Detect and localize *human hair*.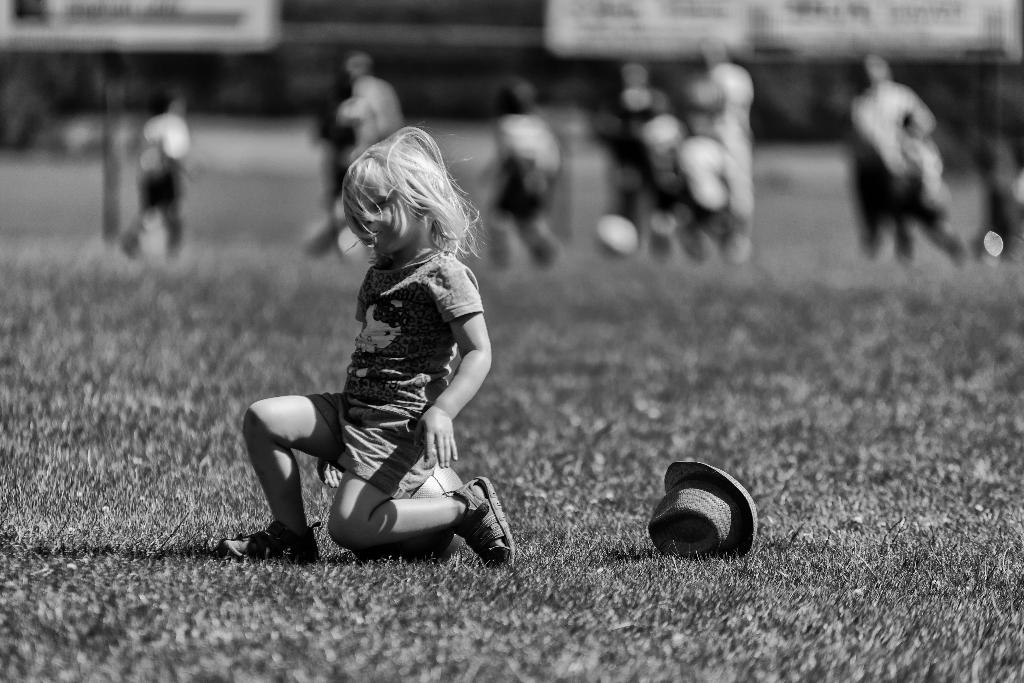
Localized at select_region(341, 52, 370, 83).
